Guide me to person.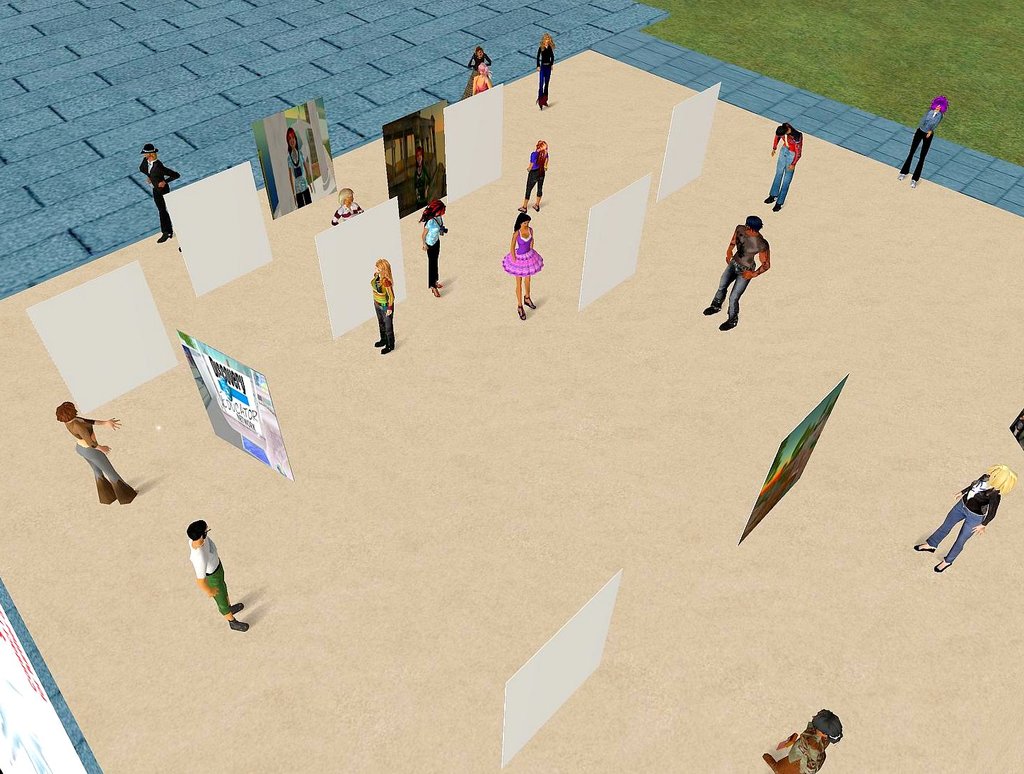
Guidance: (534, 33, 557, 109).
